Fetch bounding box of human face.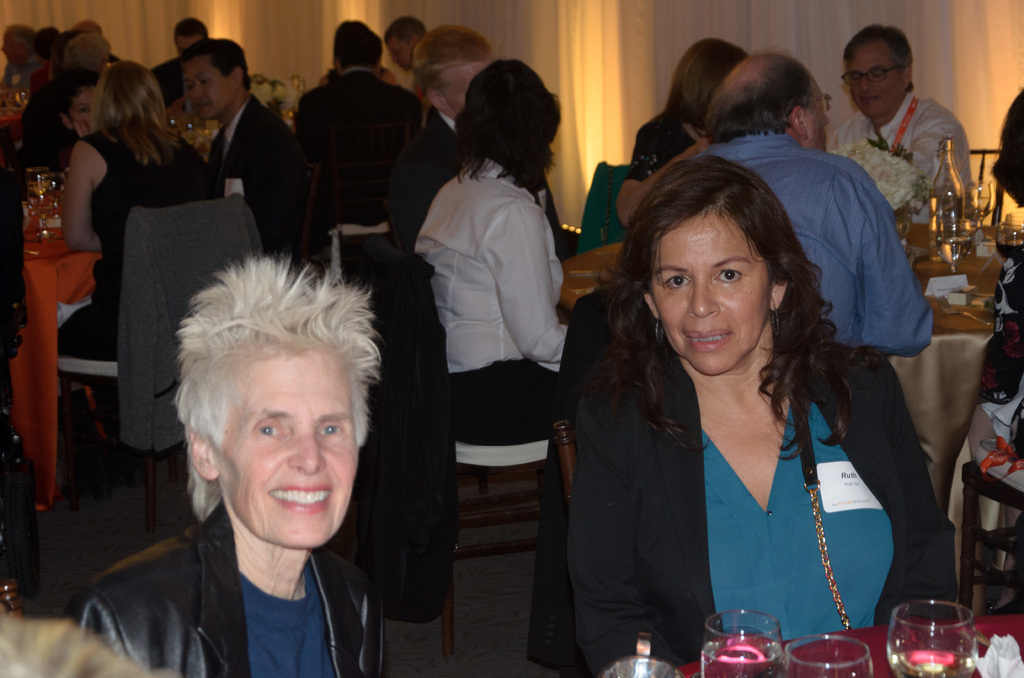
Bbox: [646,205,776,380].
